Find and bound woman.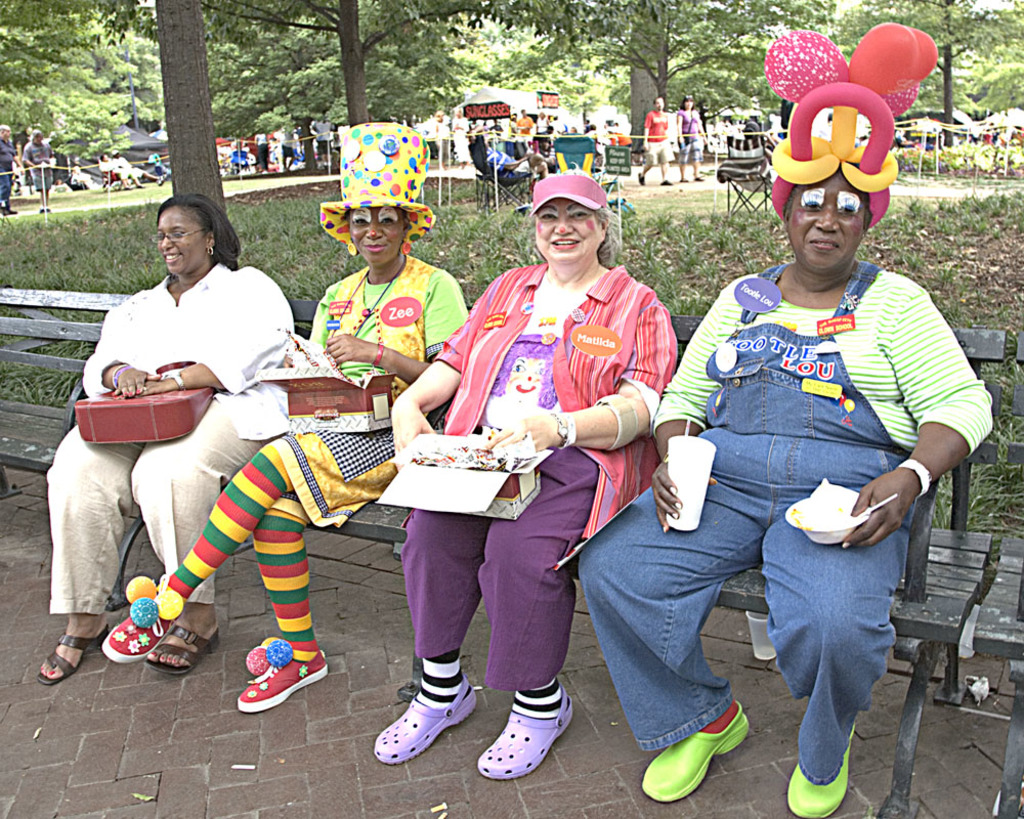
Bound: detection(558, 100, 955, 816).
